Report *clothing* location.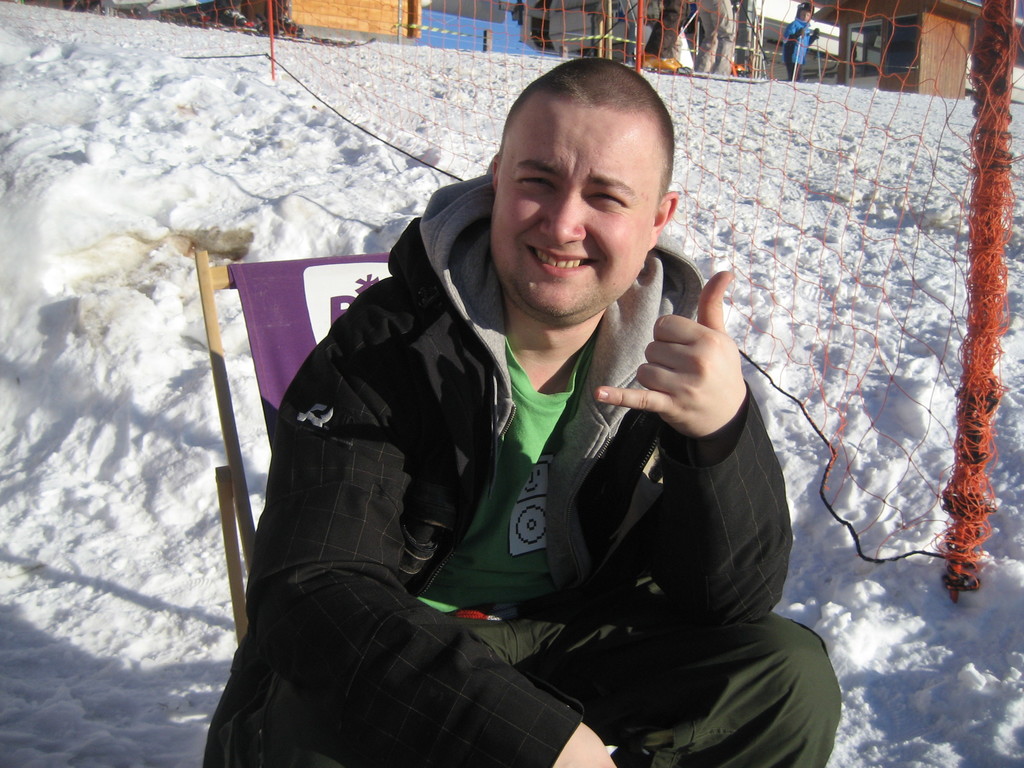
Report: BBox(201, 179, 843, 767).
